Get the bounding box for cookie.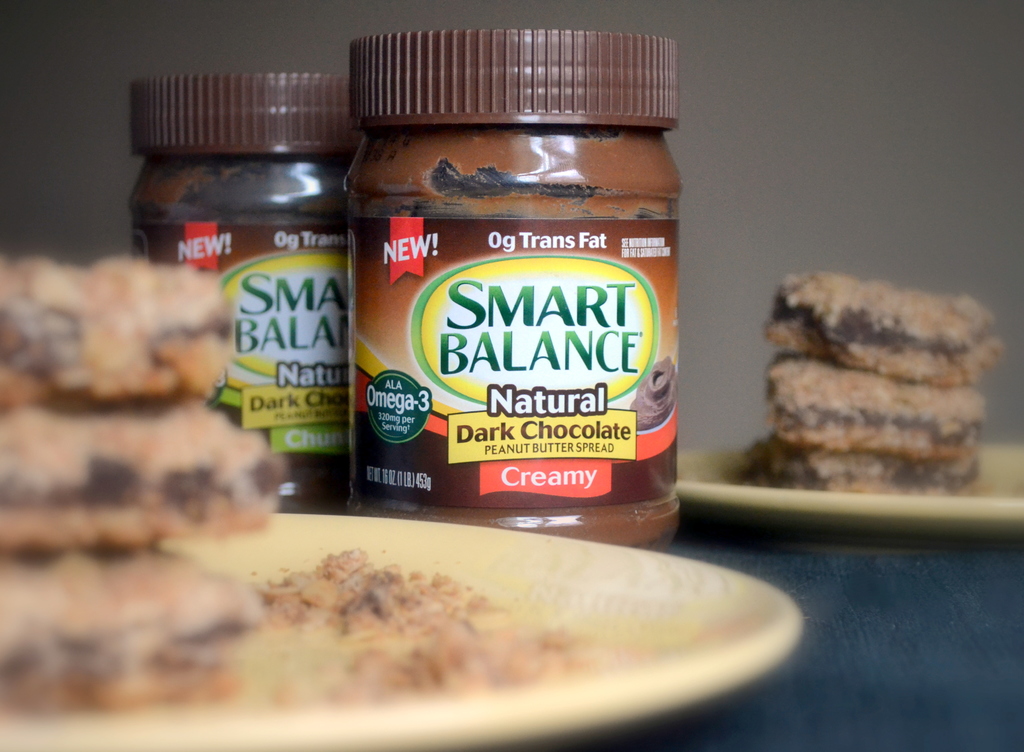
0/249/236/412.
